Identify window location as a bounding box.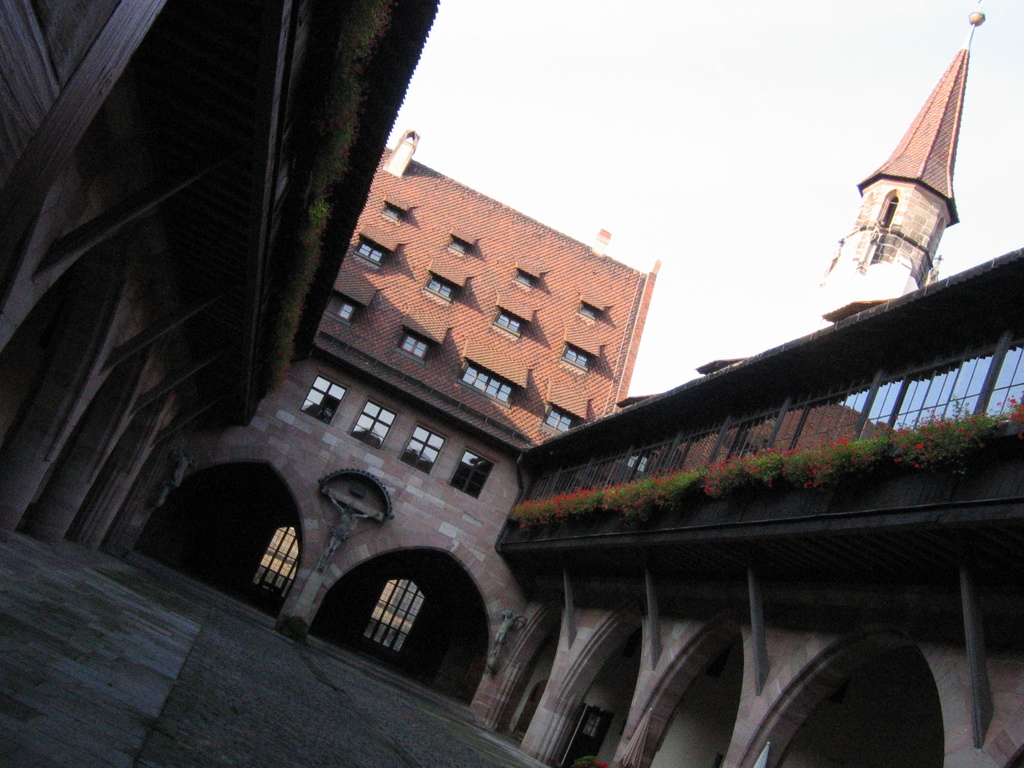
494, 312, 524, 337.
